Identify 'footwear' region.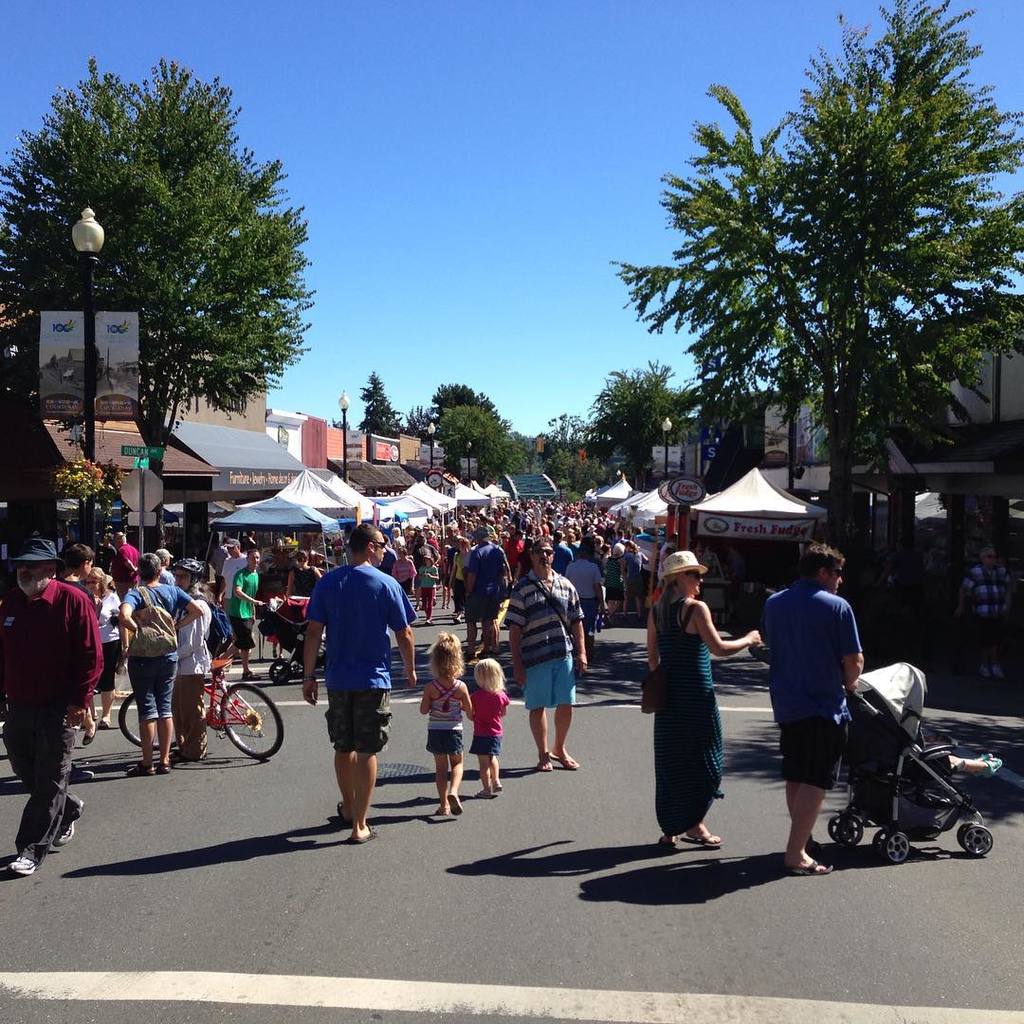
Region: (784, 858, 837, 878).
